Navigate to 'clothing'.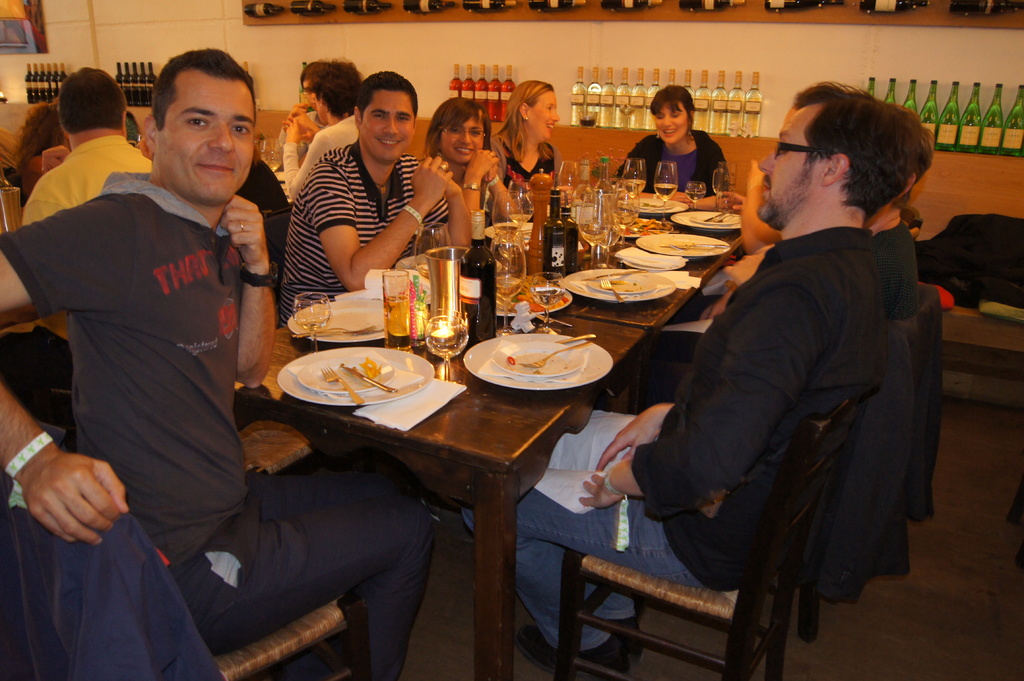
Navigation target: [0, 167, 435, 680].
